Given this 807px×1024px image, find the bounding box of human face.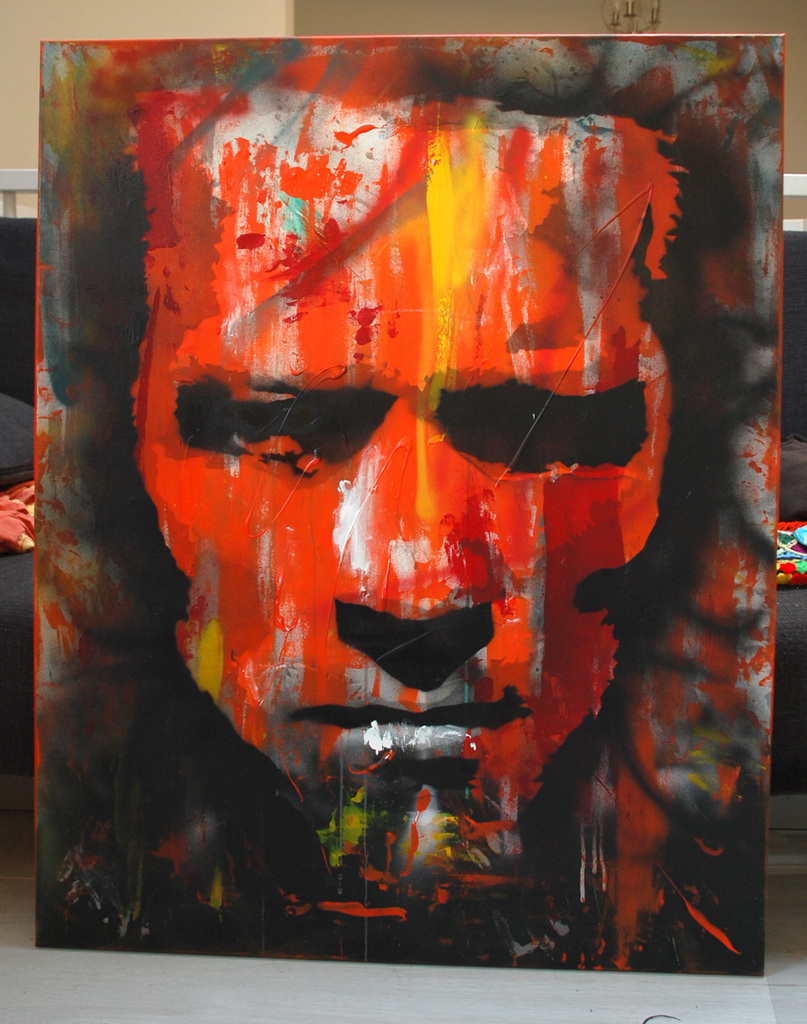
(131, 92, 677, 877).
